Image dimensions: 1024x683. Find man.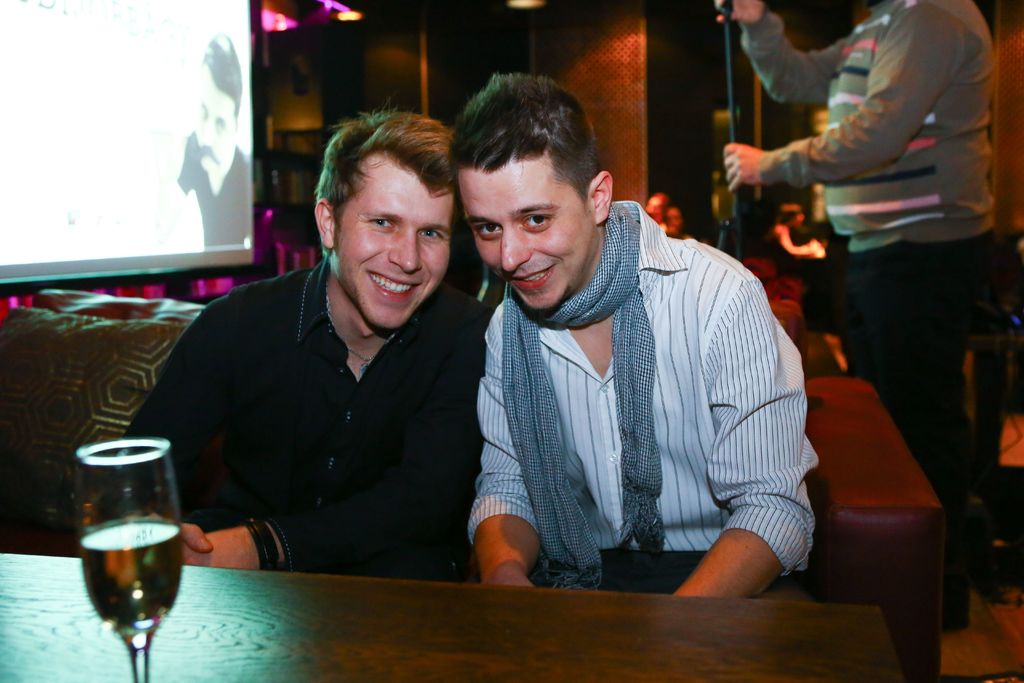
[424,120,822,617].
